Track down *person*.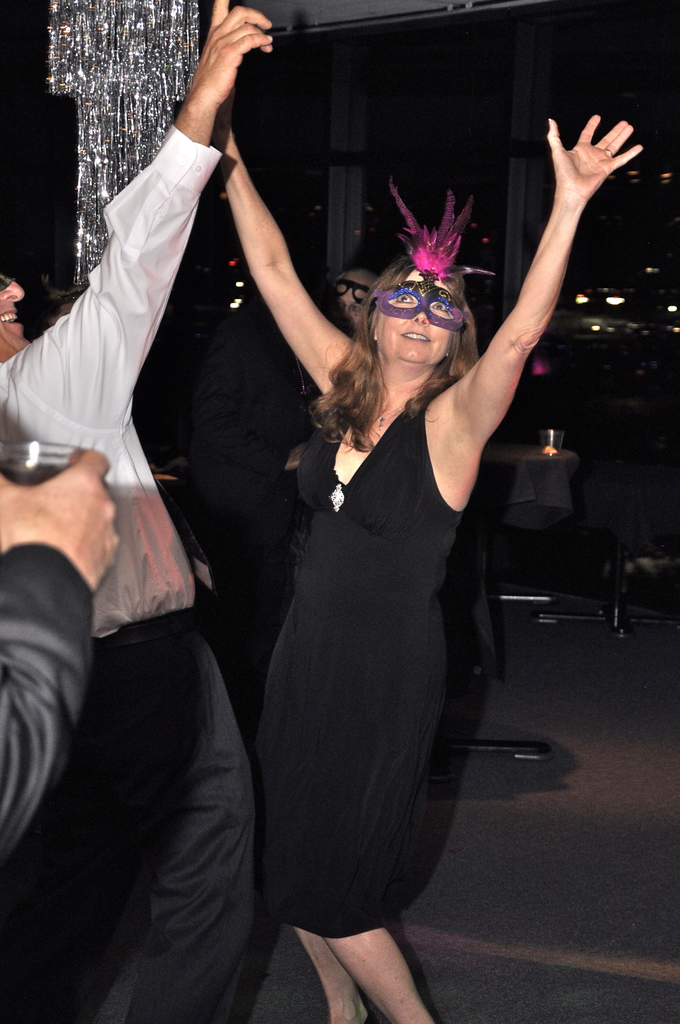
Tracked to <region>275, 244, 435, 454</region>.
